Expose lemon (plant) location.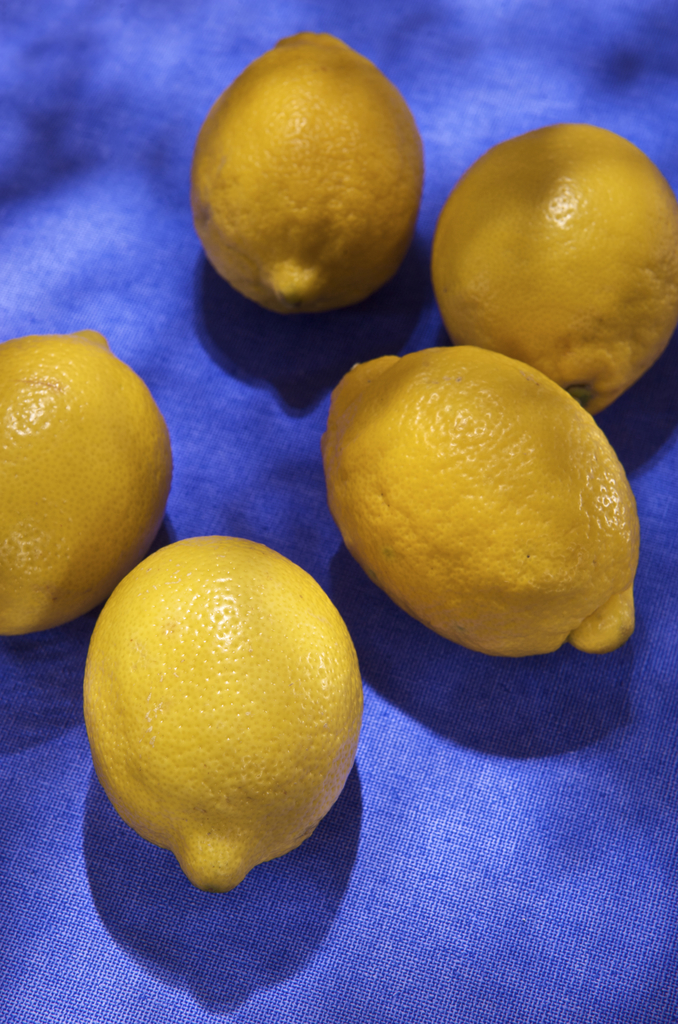
Exposed at 62:531:367:886.
